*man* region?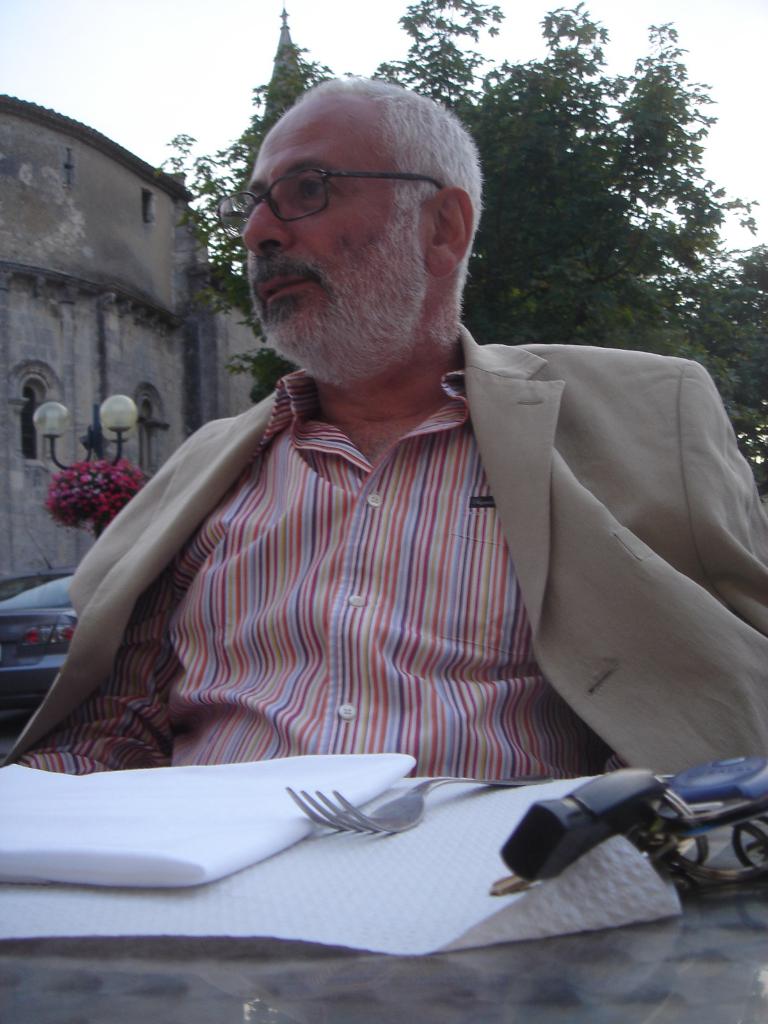
58:58:732:870
